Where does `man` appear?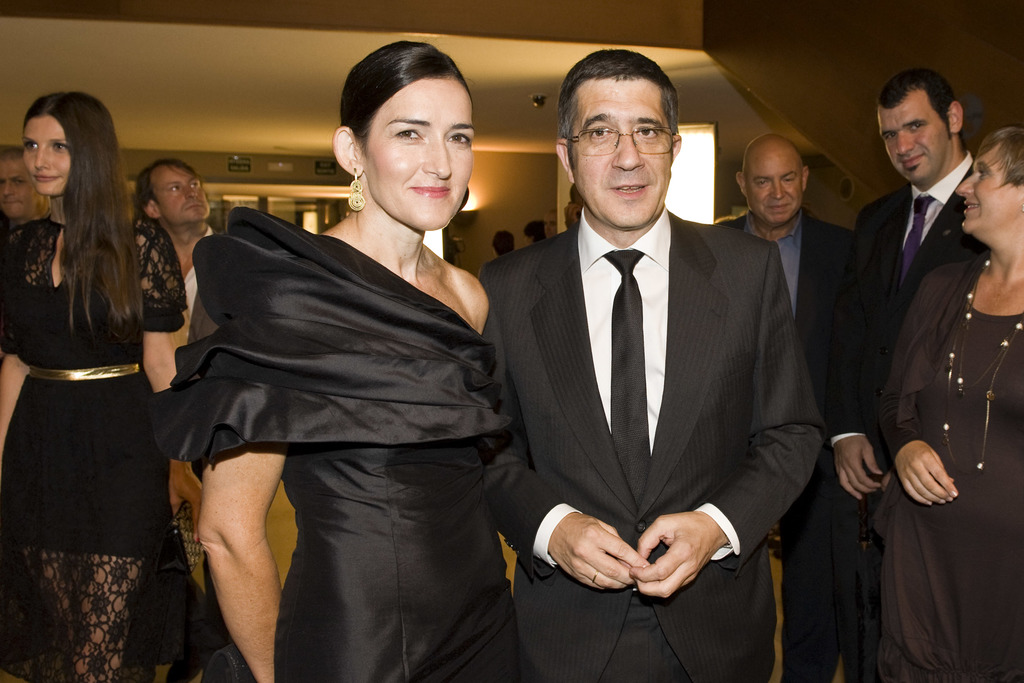
Appears at crop(852, 69, 985, 682).
